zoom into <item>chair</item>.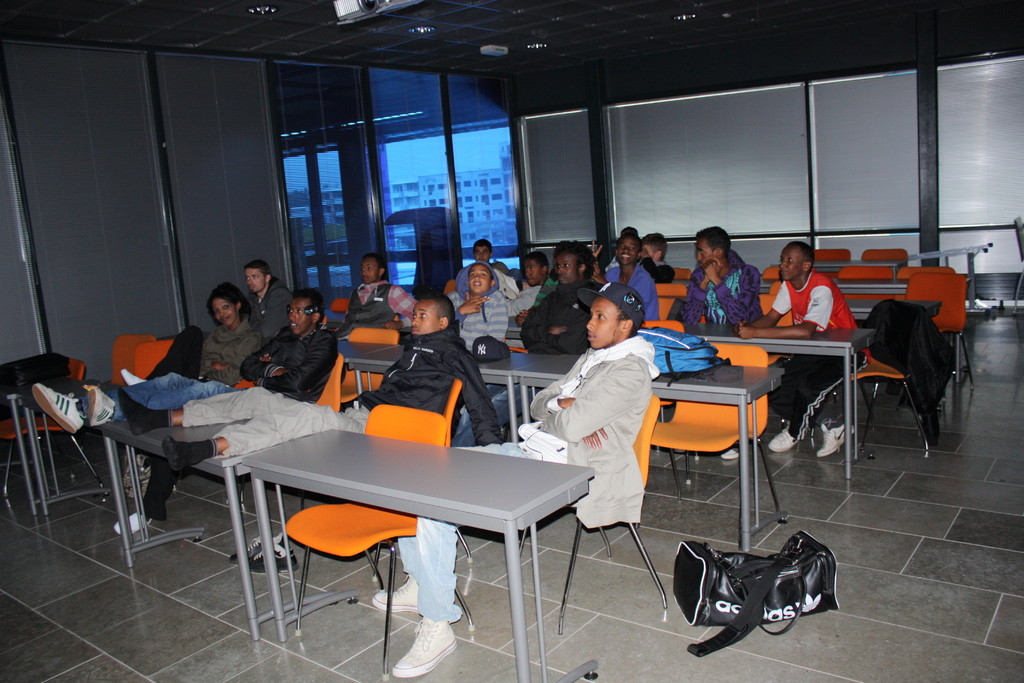
Zoom target: (766, 263, 781, 281).
